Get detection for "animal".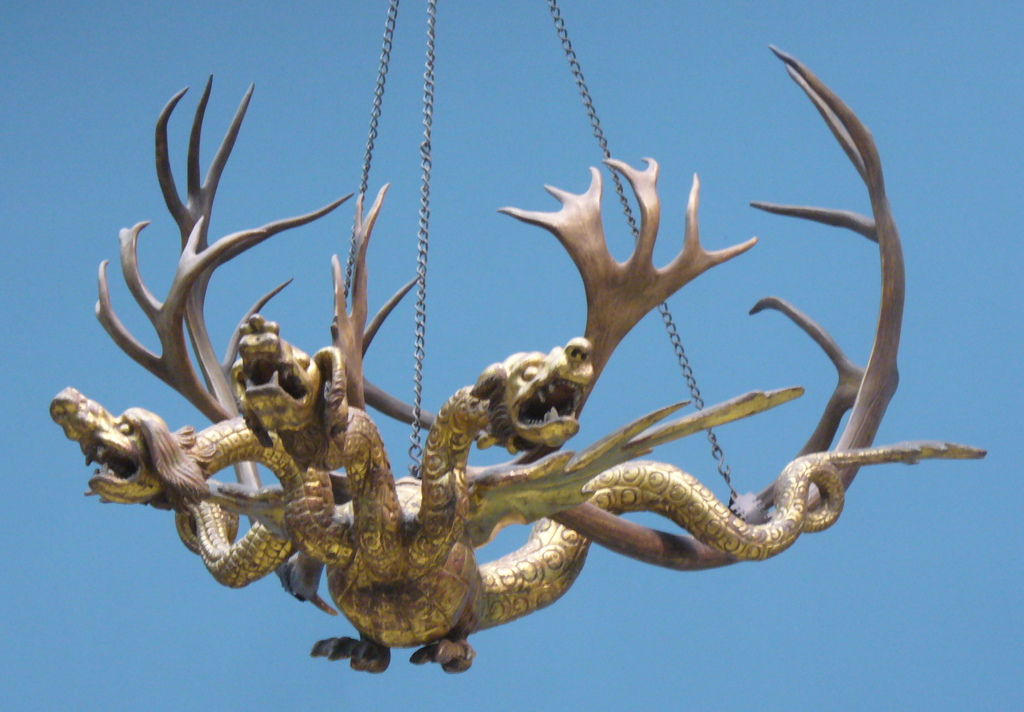
Detection: box=[49, 382, 308, 574].
